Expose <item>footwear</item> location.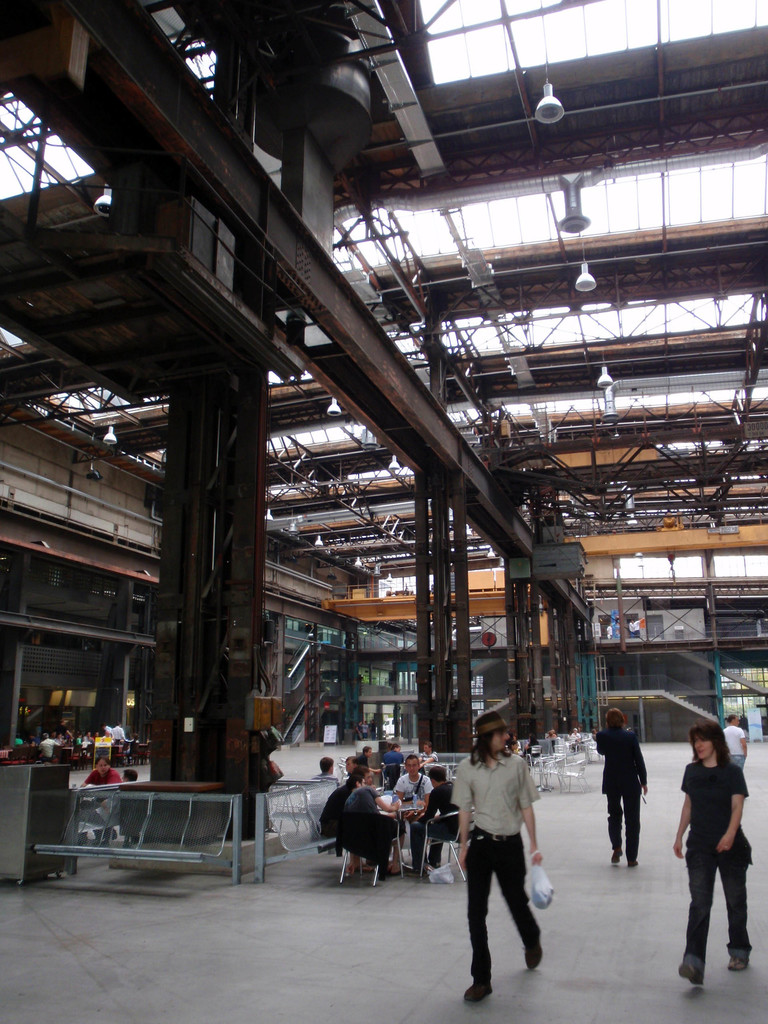
Exposed at {"x1": 520, "y1": 935, "x2": 547, "y2": 972}.
